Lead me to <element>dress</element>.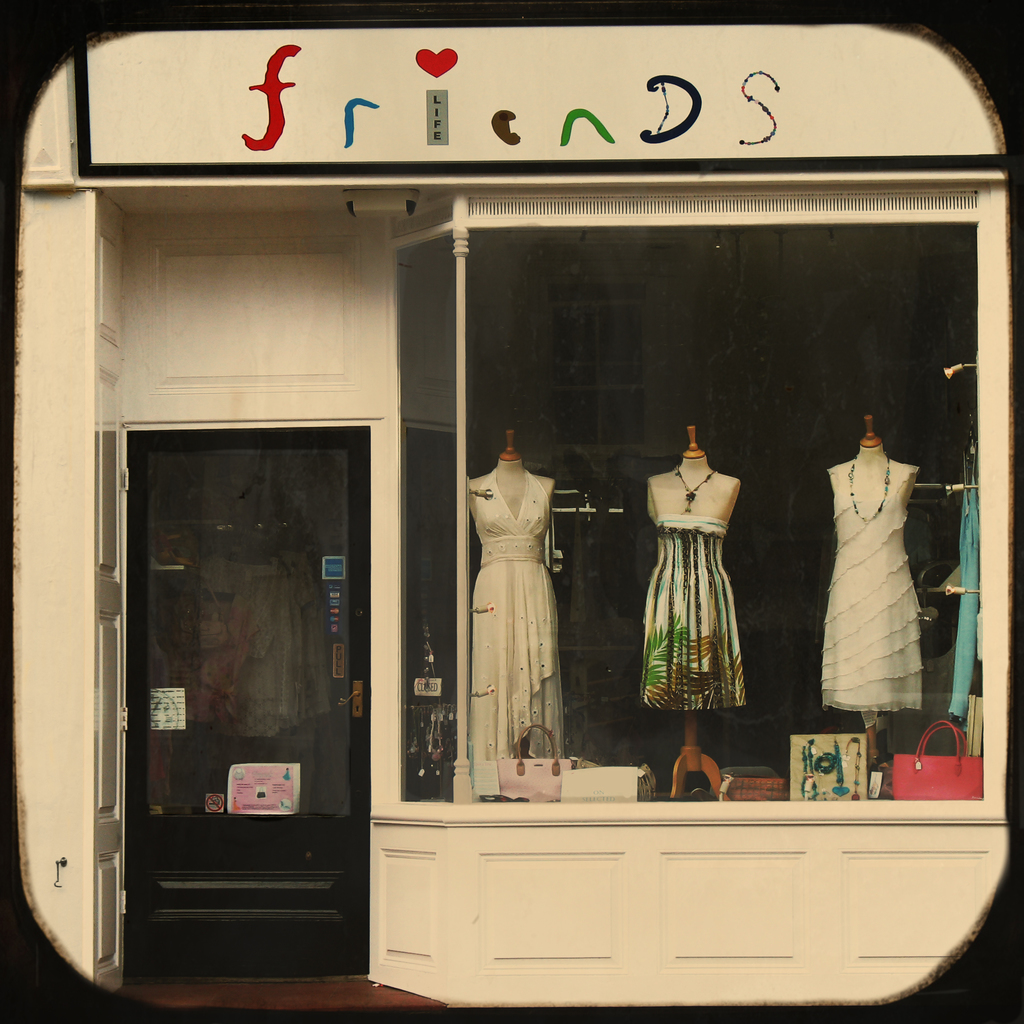
Lead to BBox(817, 442, 926, 714).
